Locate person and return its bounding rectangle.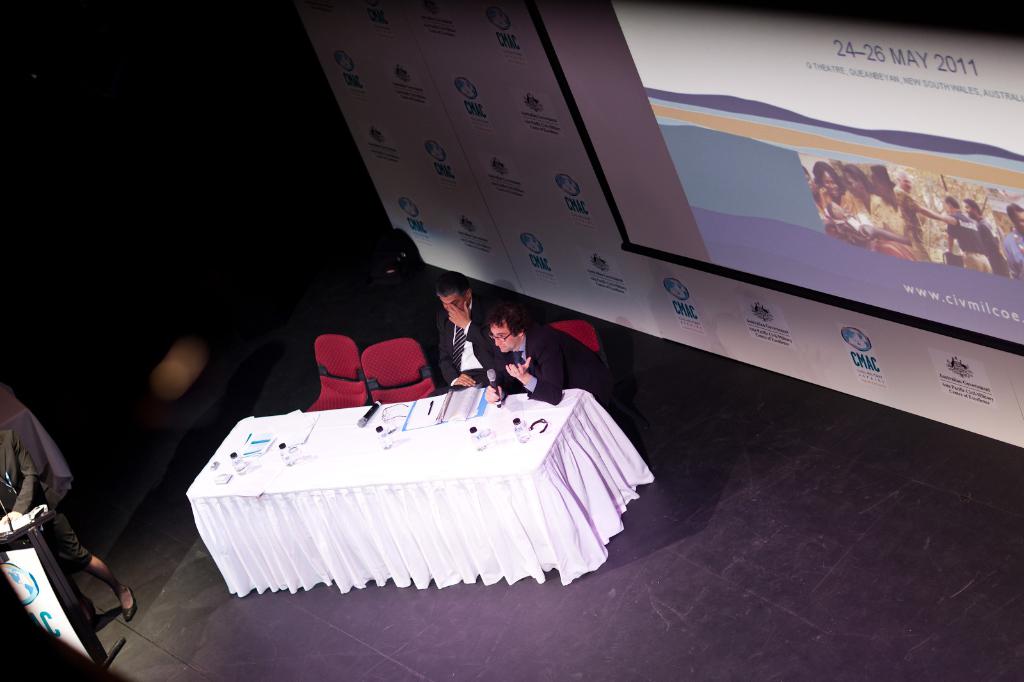
438/269/508/388.
